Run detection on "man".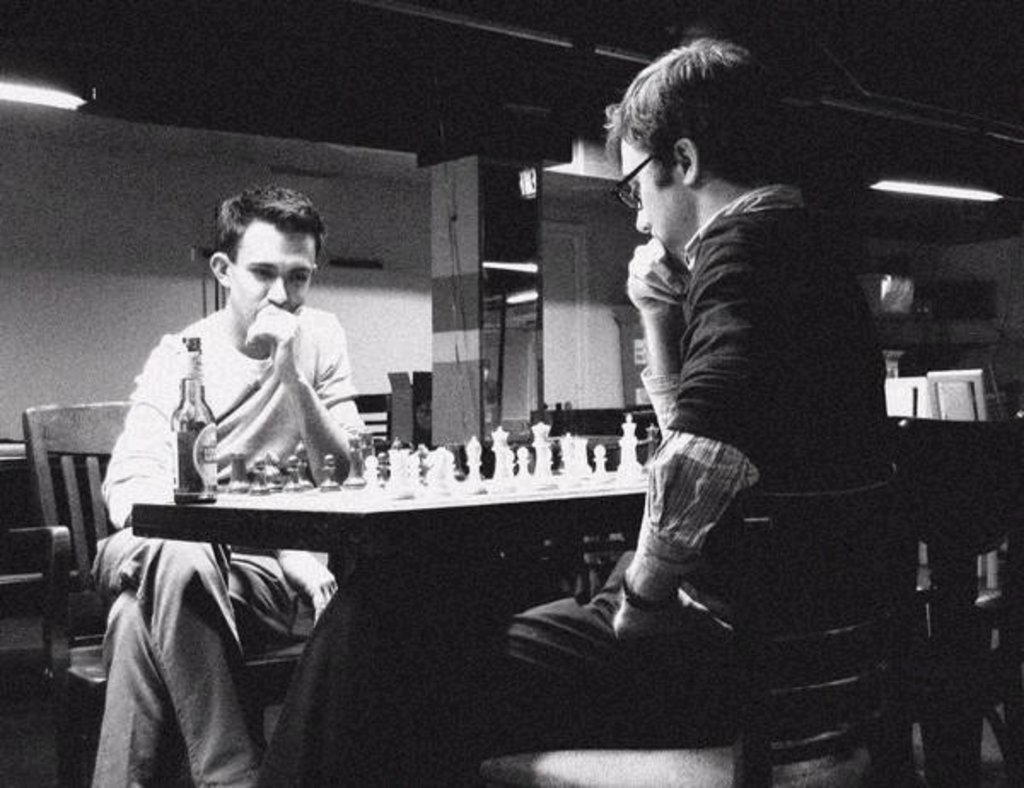
Result: Rect(254, 31, 905, 786).
